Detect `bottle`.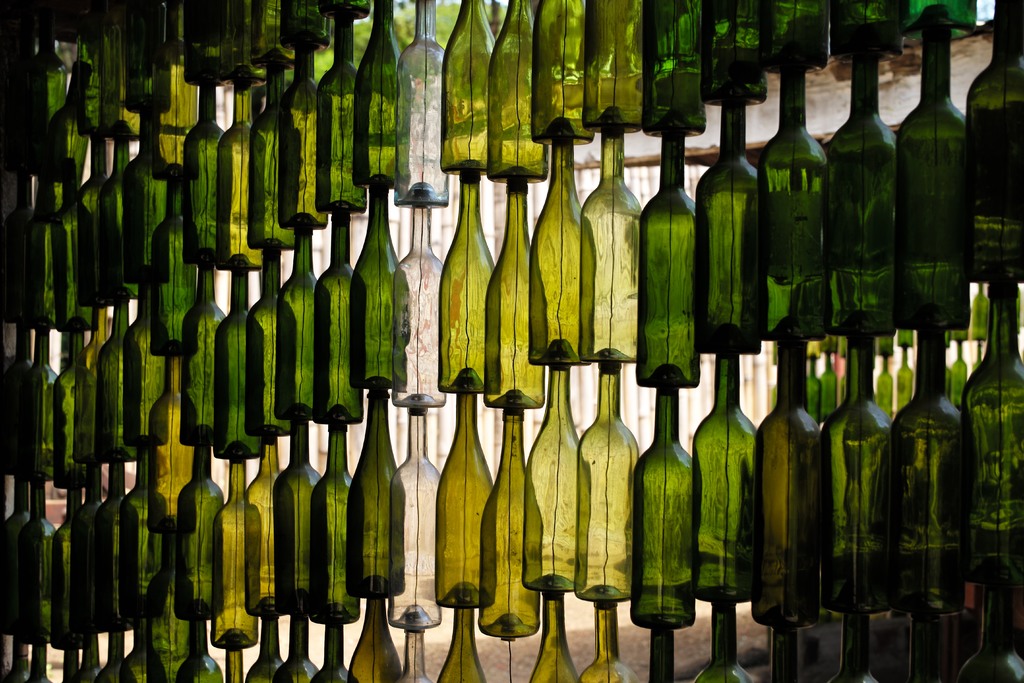
Detected at rect(643, 616, 679, 682).
